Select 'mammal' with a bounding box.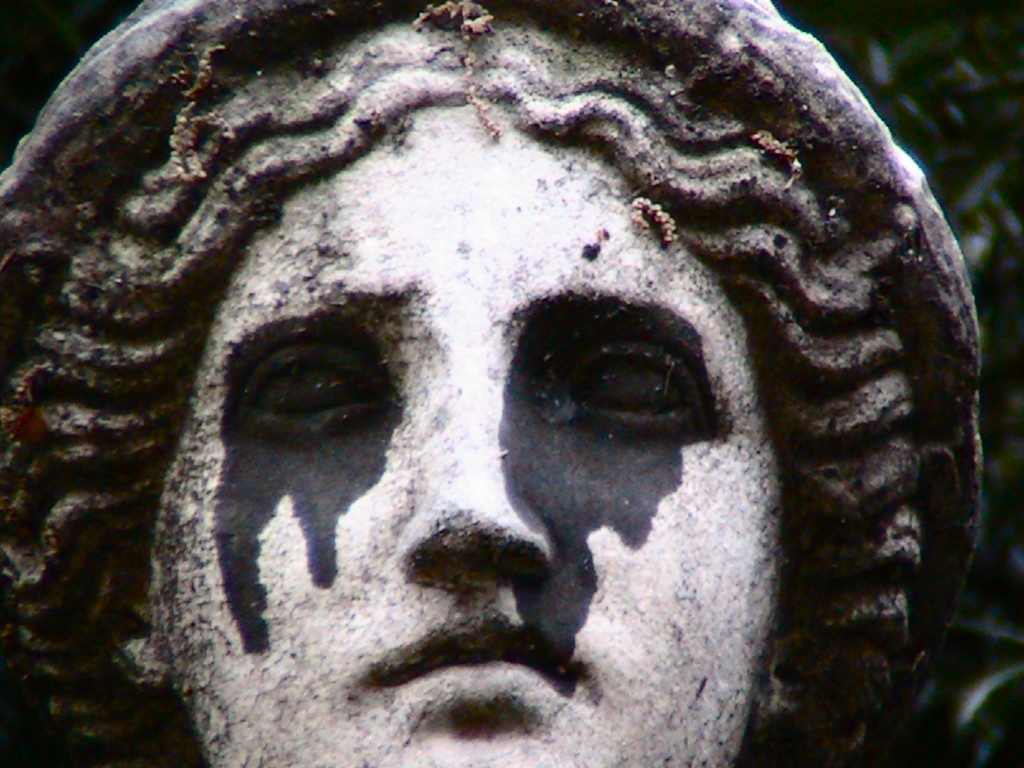
rect(0, 17, 979, 706).
